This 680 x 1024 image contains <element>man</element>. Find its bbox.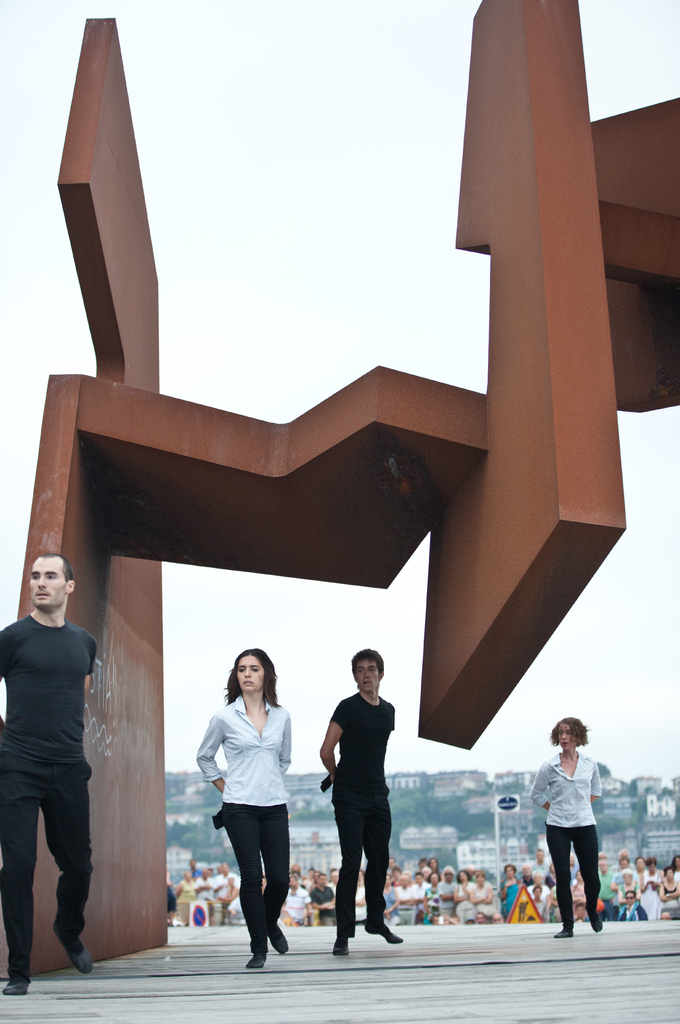
(0, 551, 93, 995).
